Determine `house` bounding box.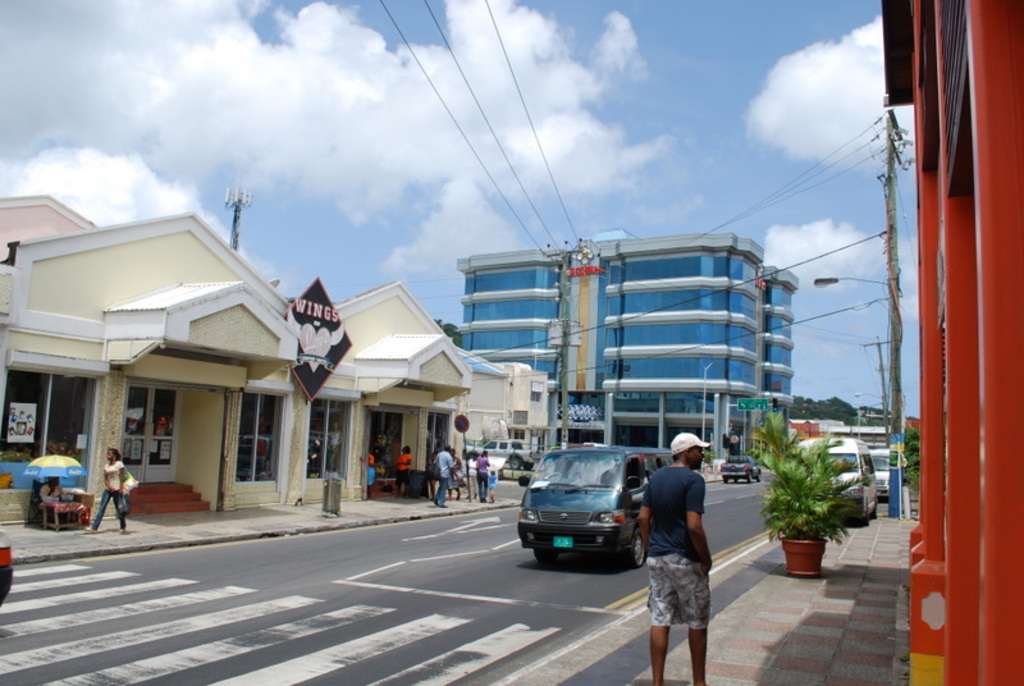
Determined: [left=92, top=230, right=518, bottom=521].
